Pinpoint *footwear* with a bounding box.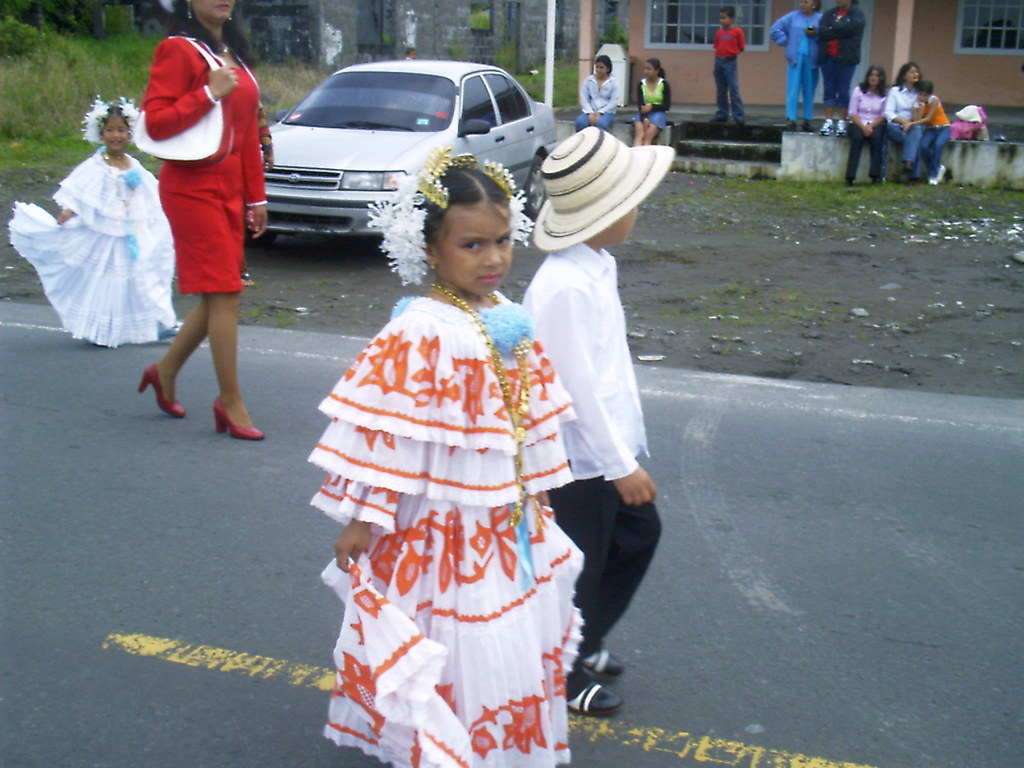
(214,394,272,442).
